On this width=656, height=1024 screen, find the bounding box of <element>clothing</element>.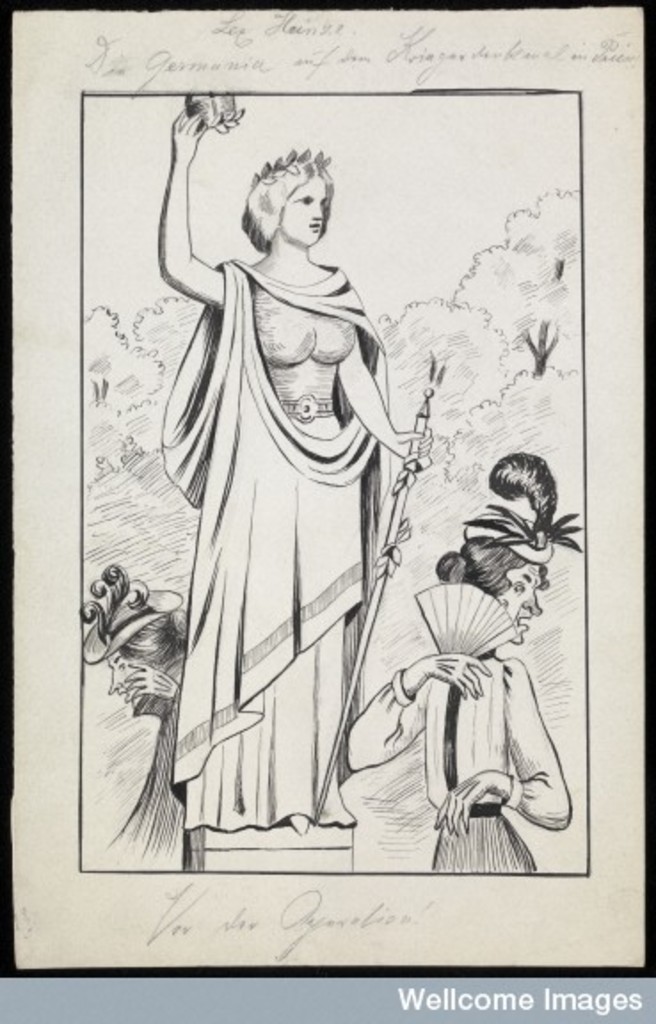
Bounding box: (347, 644, 569, 869).
